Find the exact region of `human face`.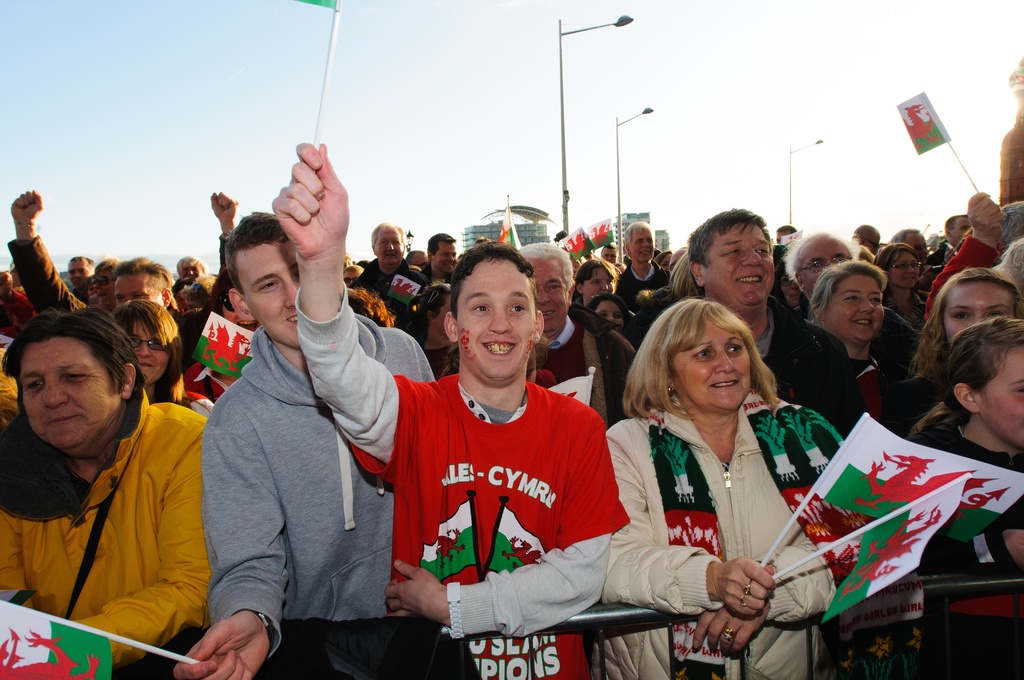
Exact region: [585, 266, 610, 296].
